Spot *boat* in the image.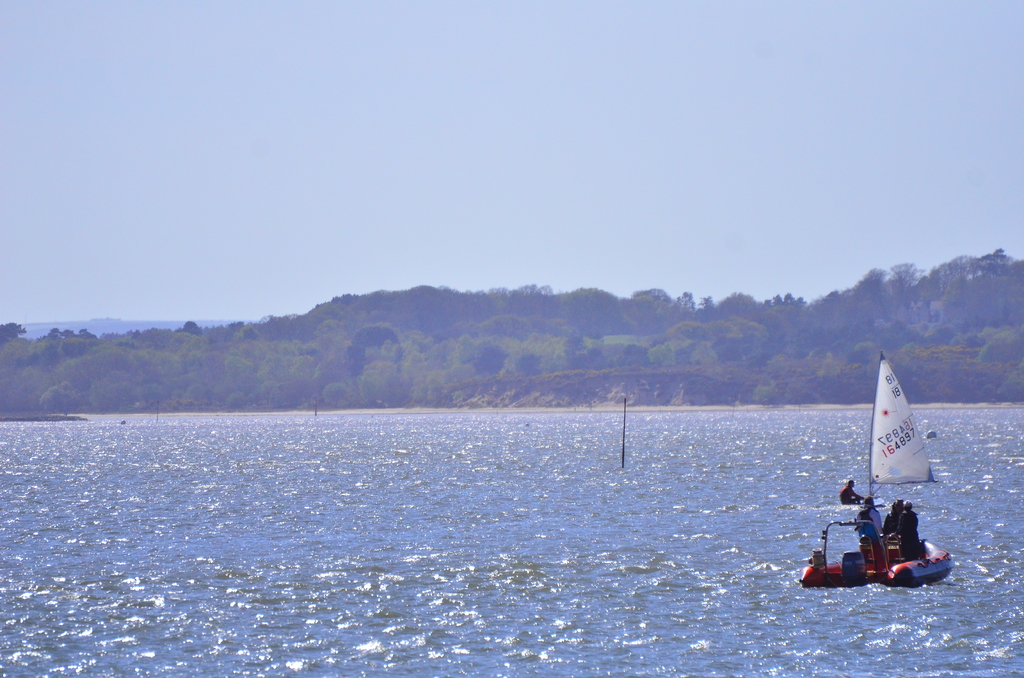
*boat* found at 819,361,948,599.
